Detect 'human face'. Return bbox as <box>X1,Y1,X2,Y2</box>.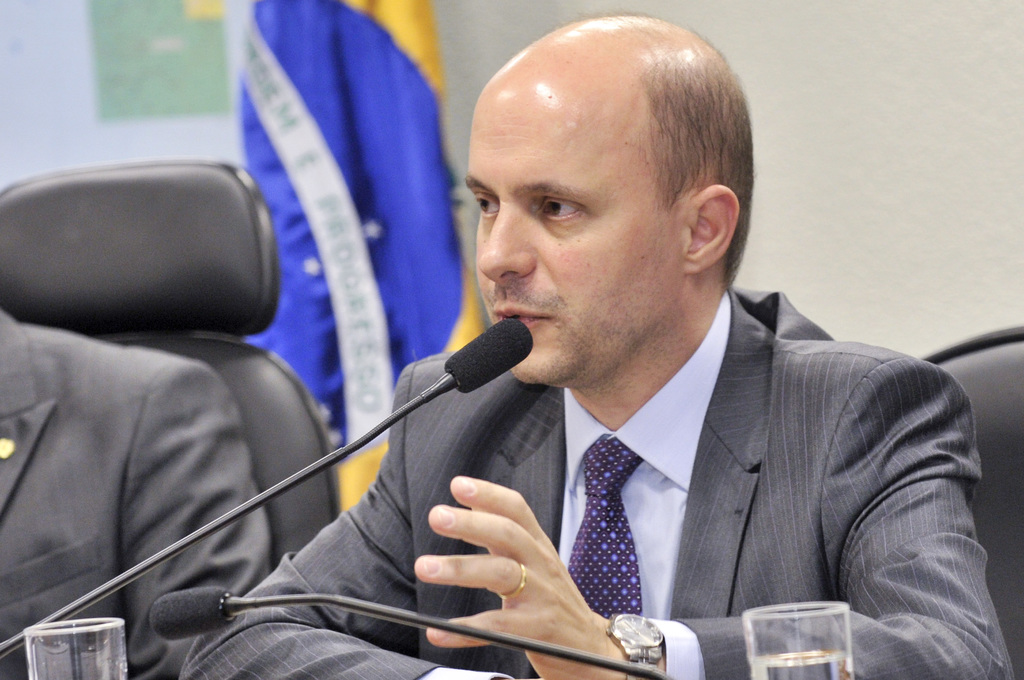
<box>467,84,684,384</box>.
